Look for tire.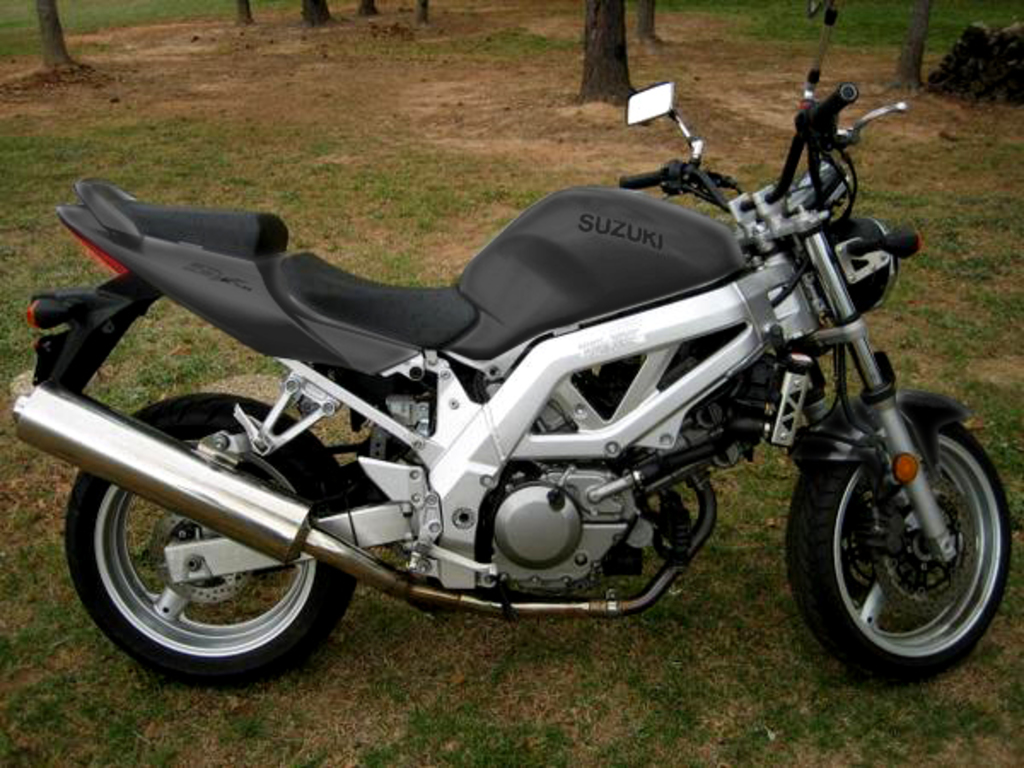
Found: x1=63 y1=396 x2=358 y2=689.
